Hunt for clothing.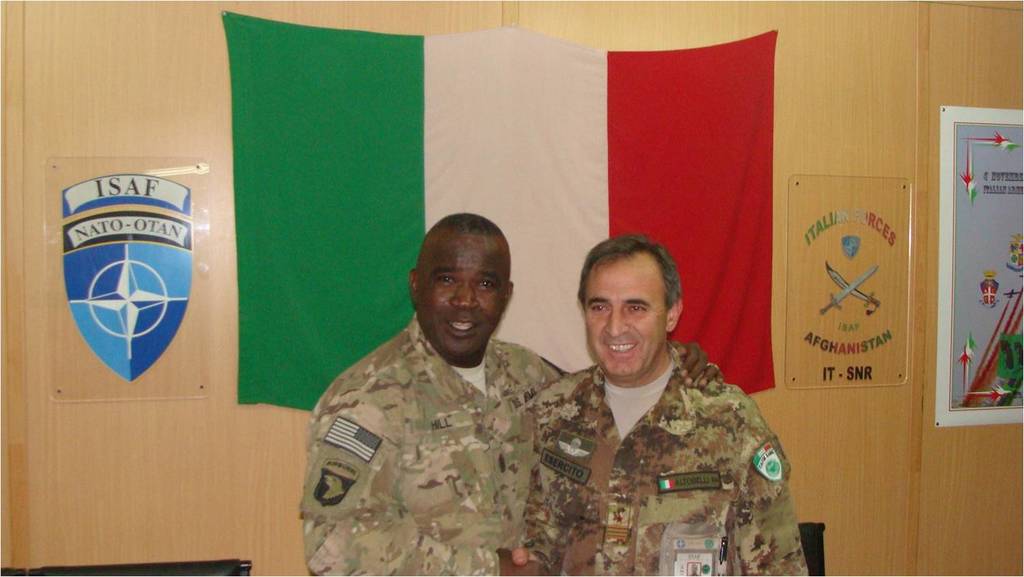
Hunted down at 310/272/566/563.
